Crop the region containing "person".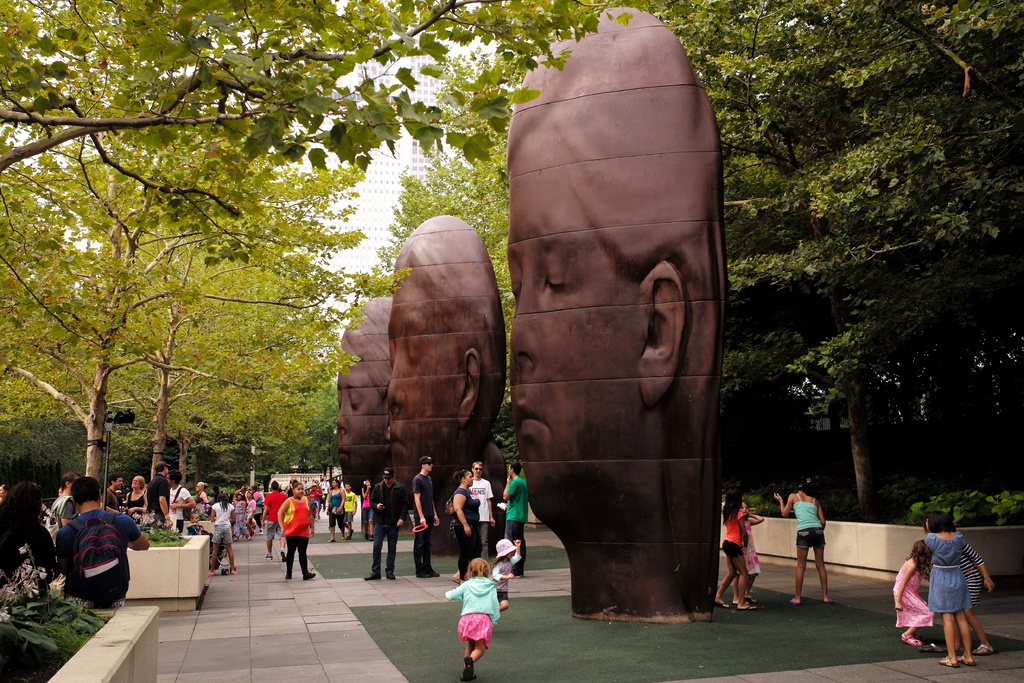
Crop region: 191, 481, 205, 511.
